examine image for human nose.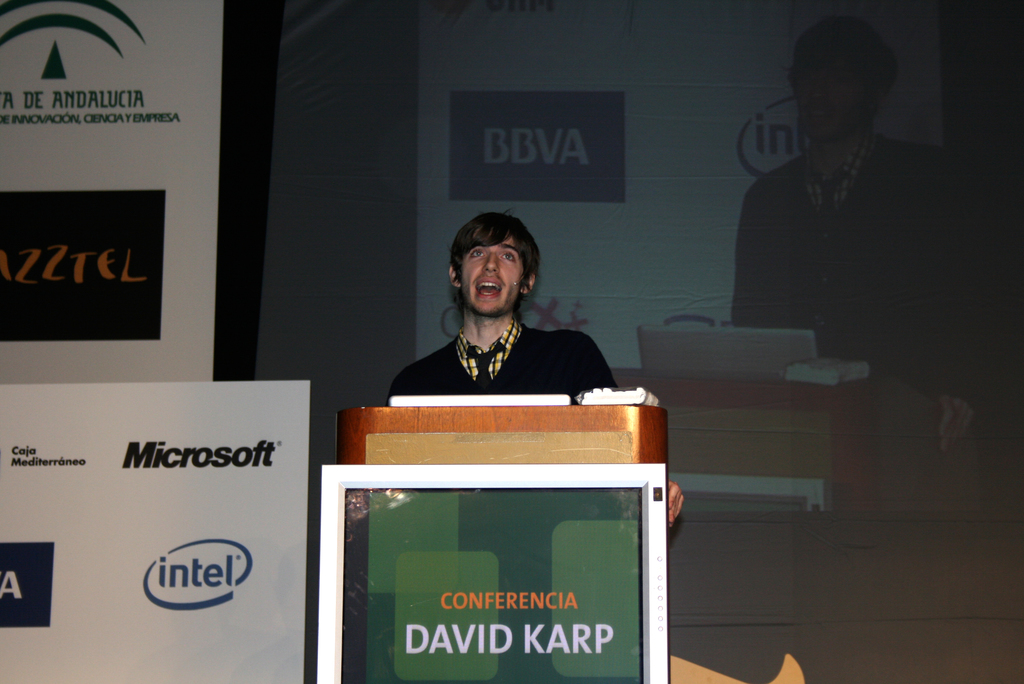
Examination result: {"x1": 482, "y1": 249, "x2": 499, "y2": 274}.
